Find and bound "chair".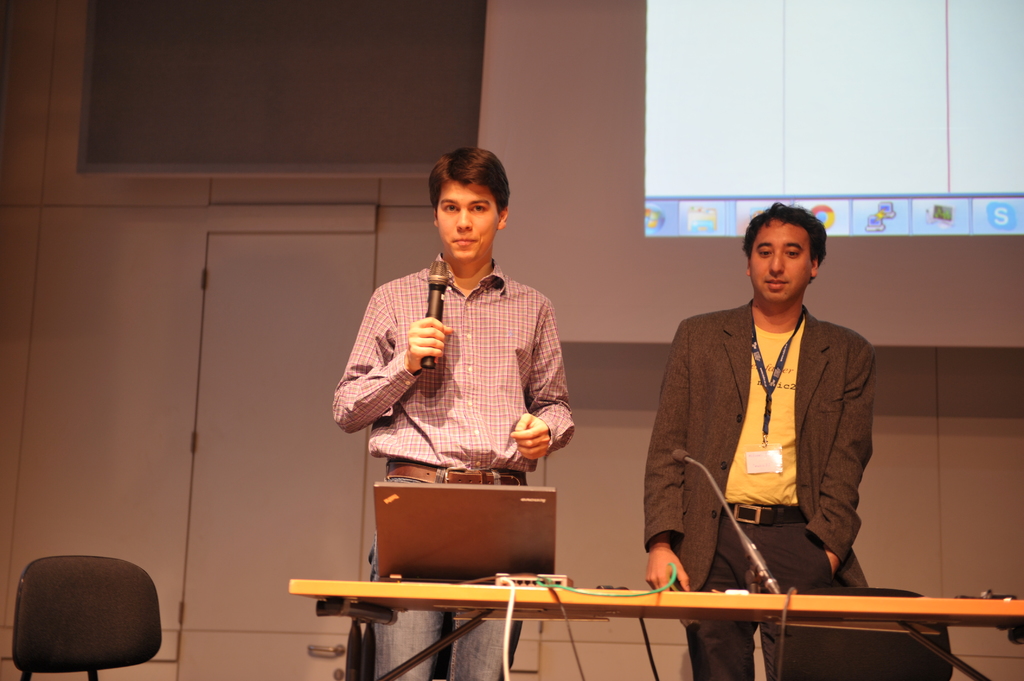
Bound: 355/613/525/680.
